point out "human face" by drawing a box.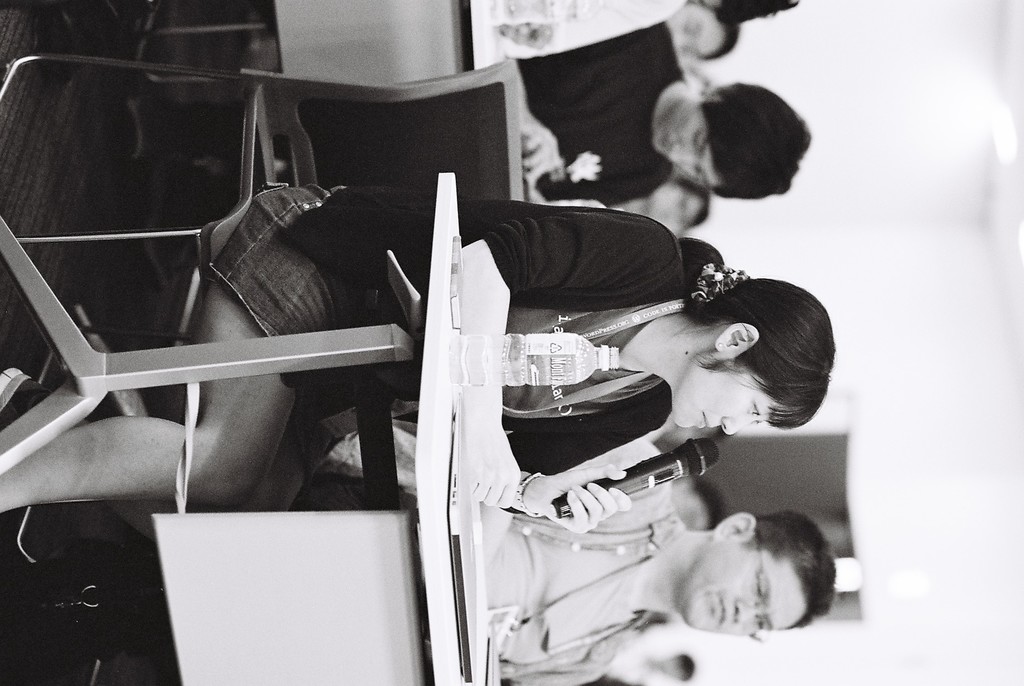
bbox=(684, 541, 808, 635).
